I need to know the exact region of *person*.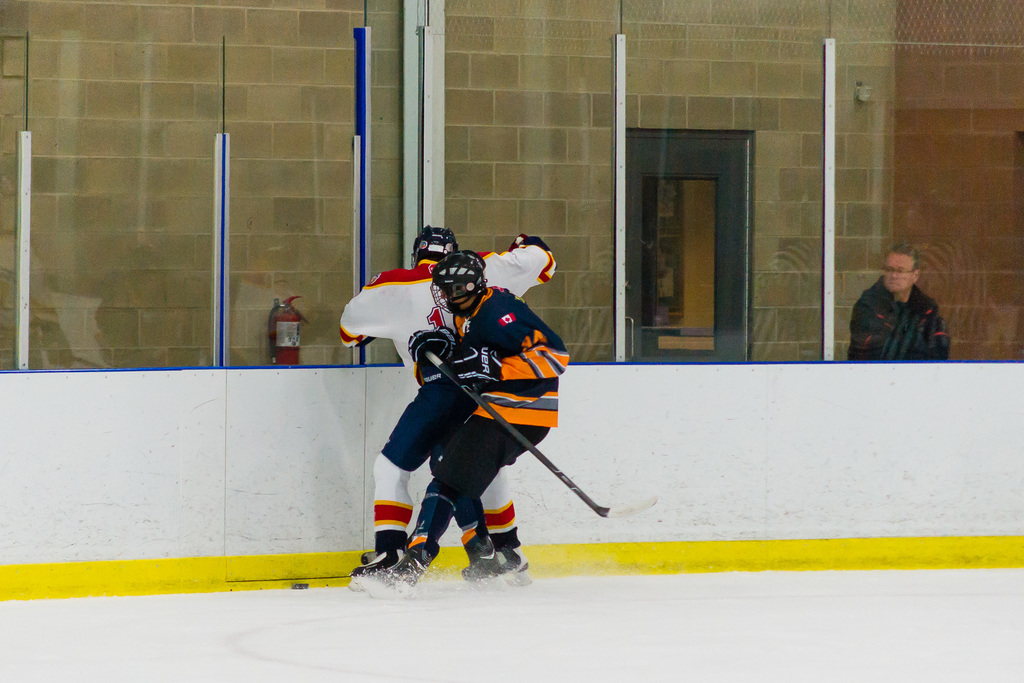
Region: 842/238/946/368.
